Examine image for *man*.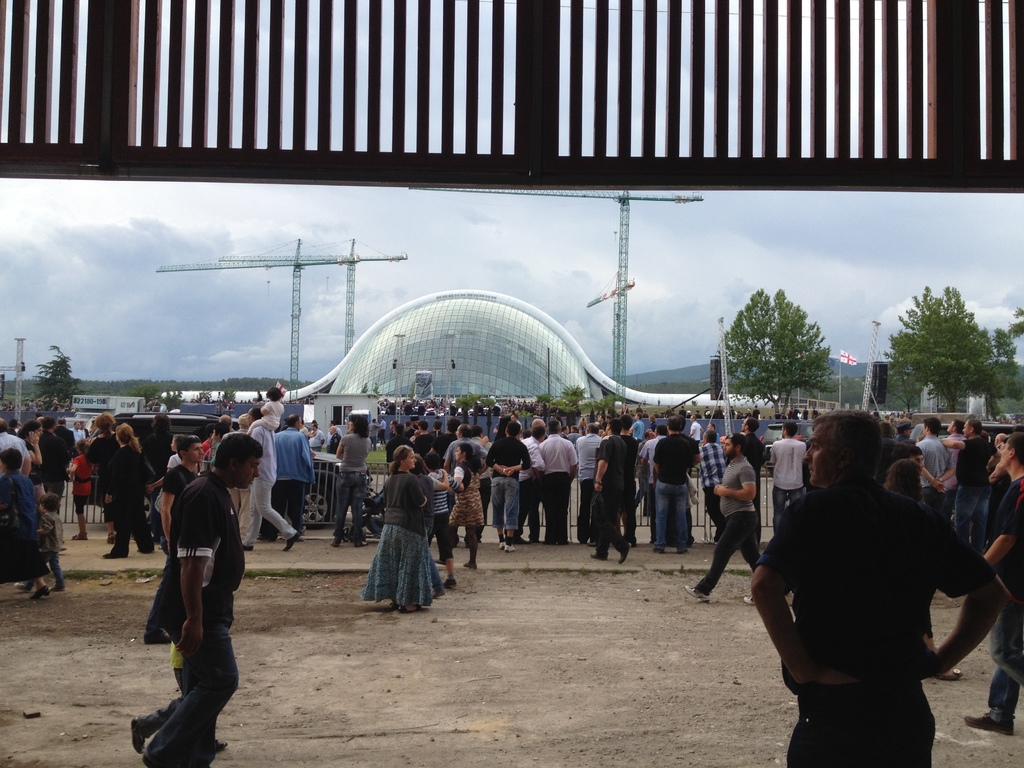
Examination result: [left=424, top=417, right=442, bottom=442].
